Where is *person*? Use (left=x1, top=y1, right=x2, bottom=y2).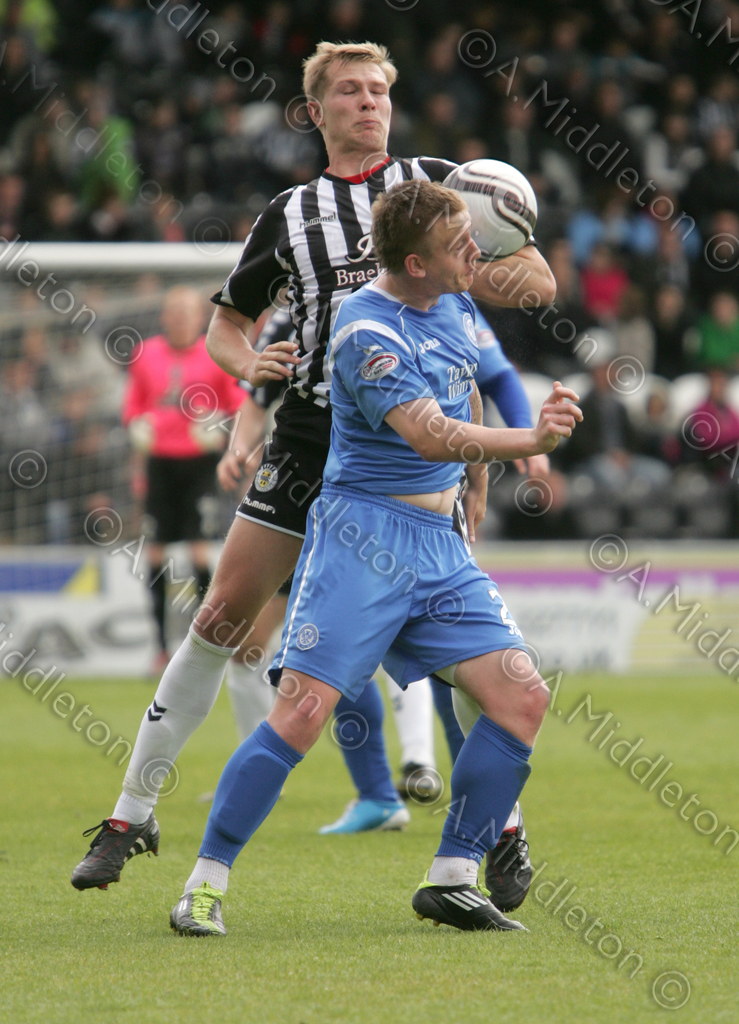
(left=119, top=281, right=256, bottom=689).
